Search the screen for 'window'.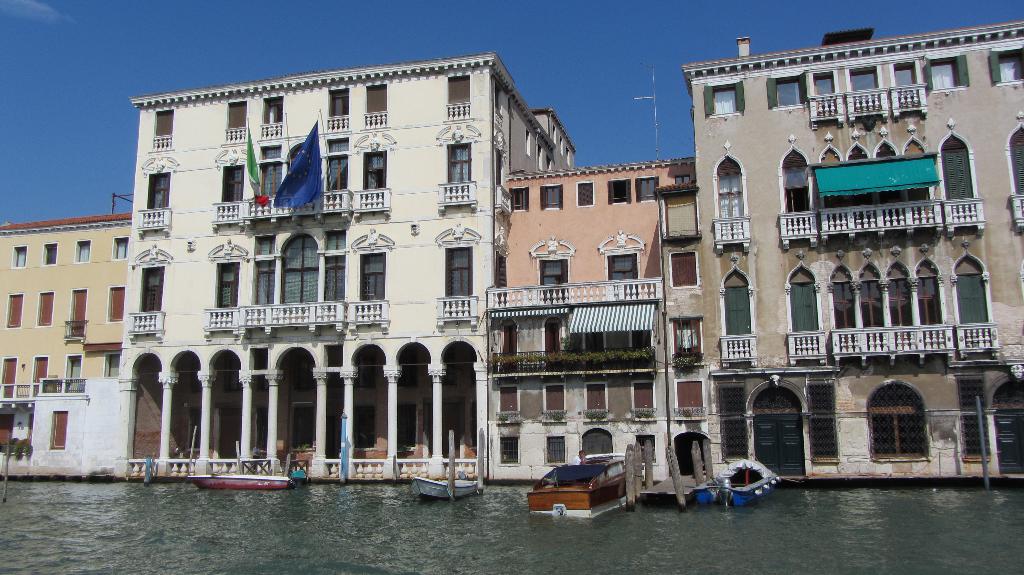
Found at [left=216, top=262, right=239, bottom=315].
